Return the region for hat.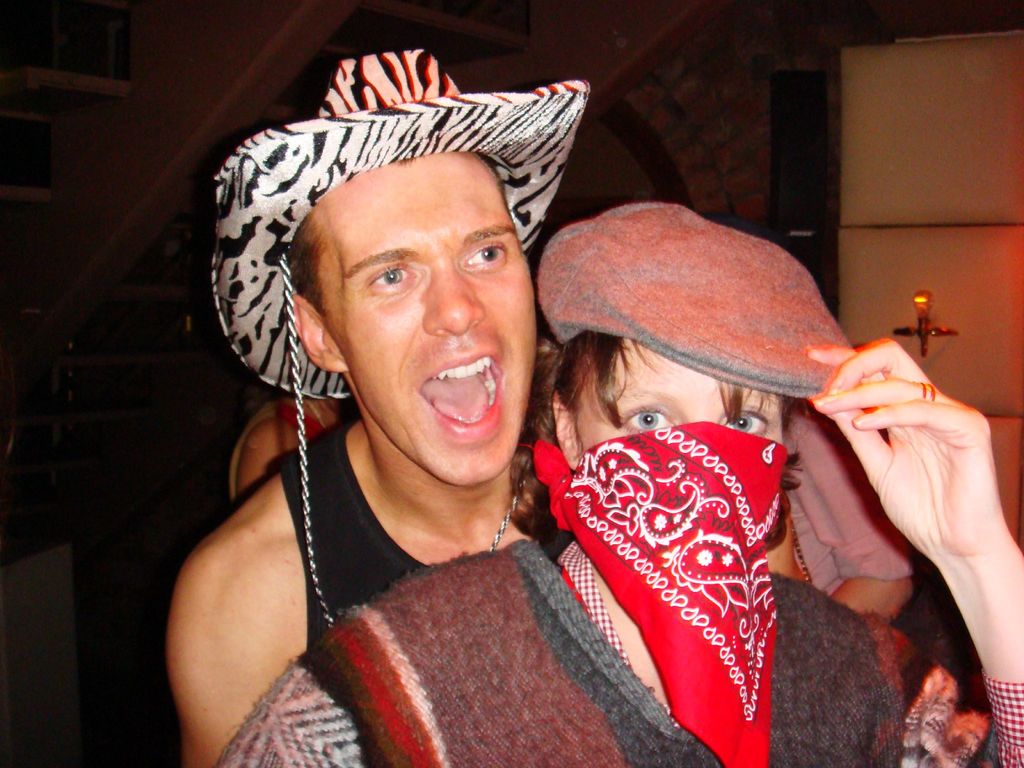
(left=212, top=46, right=595, bottom=627).
